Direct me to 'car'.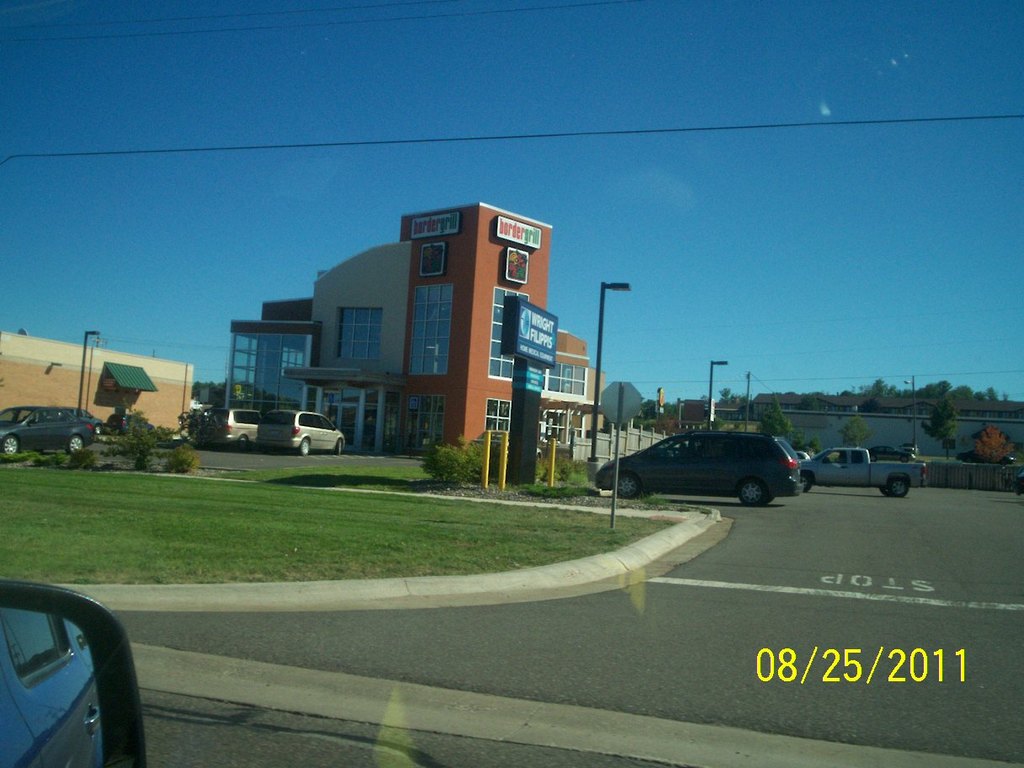
Direction: select_region(202, 405, 264, 445).
